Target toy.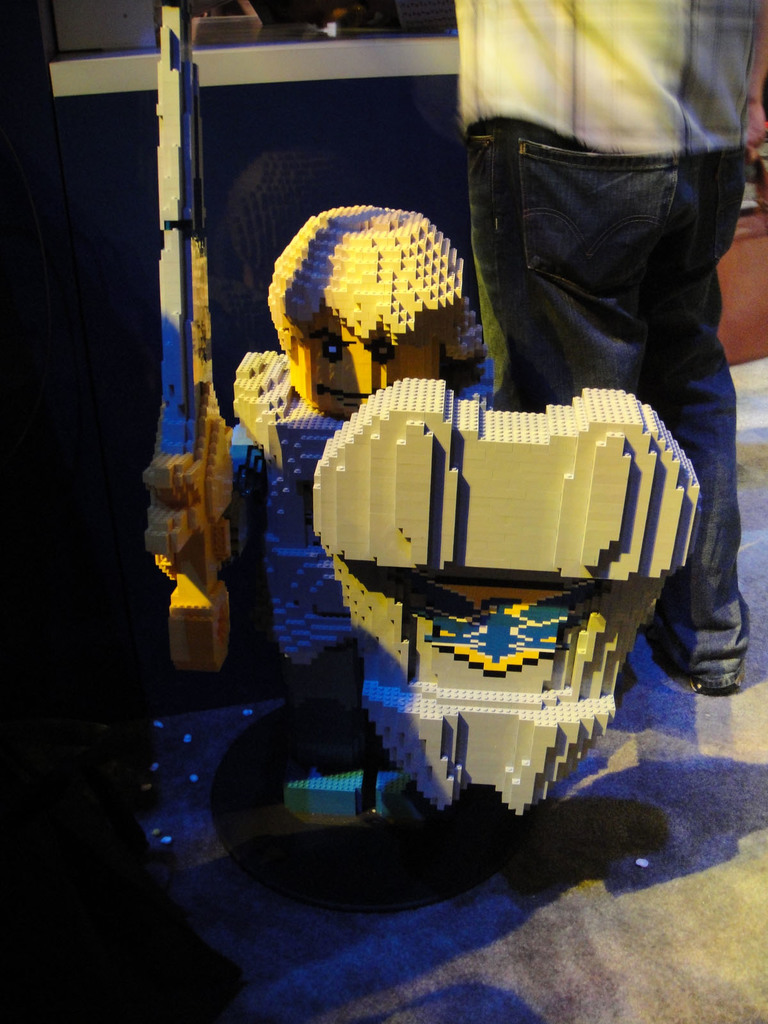
Target region: {"x1": 98, "y1": 192, "x2": 710, "y2": 820}.
